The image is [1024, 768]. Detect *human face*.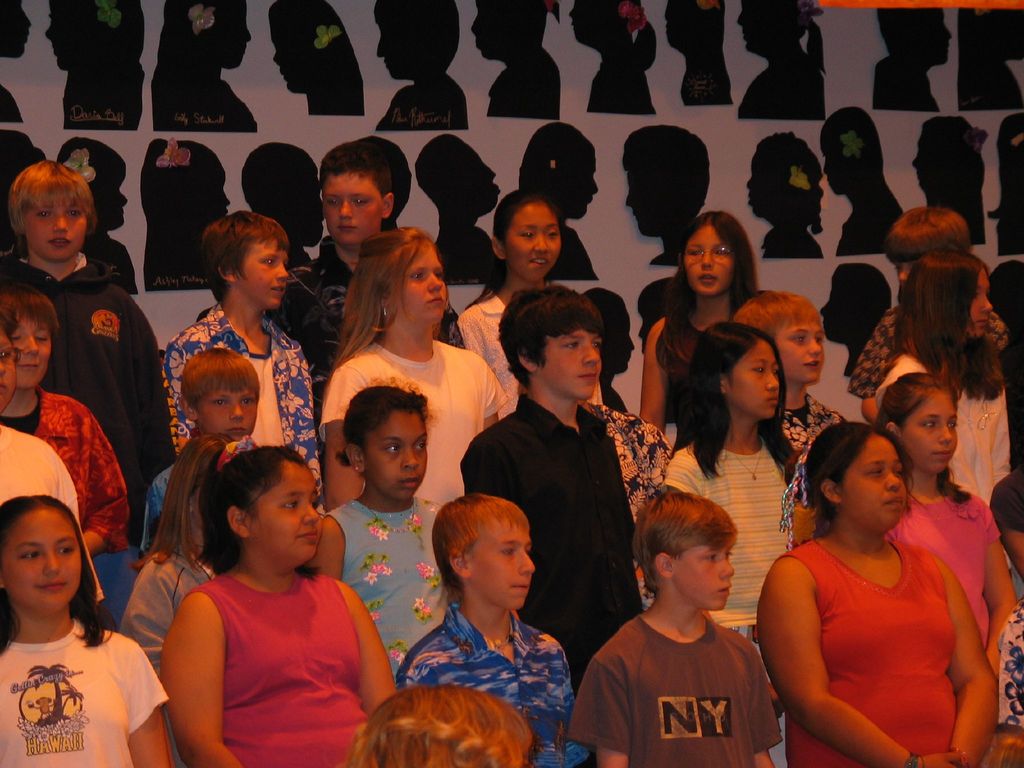
Detection: (369,410,427,501).
